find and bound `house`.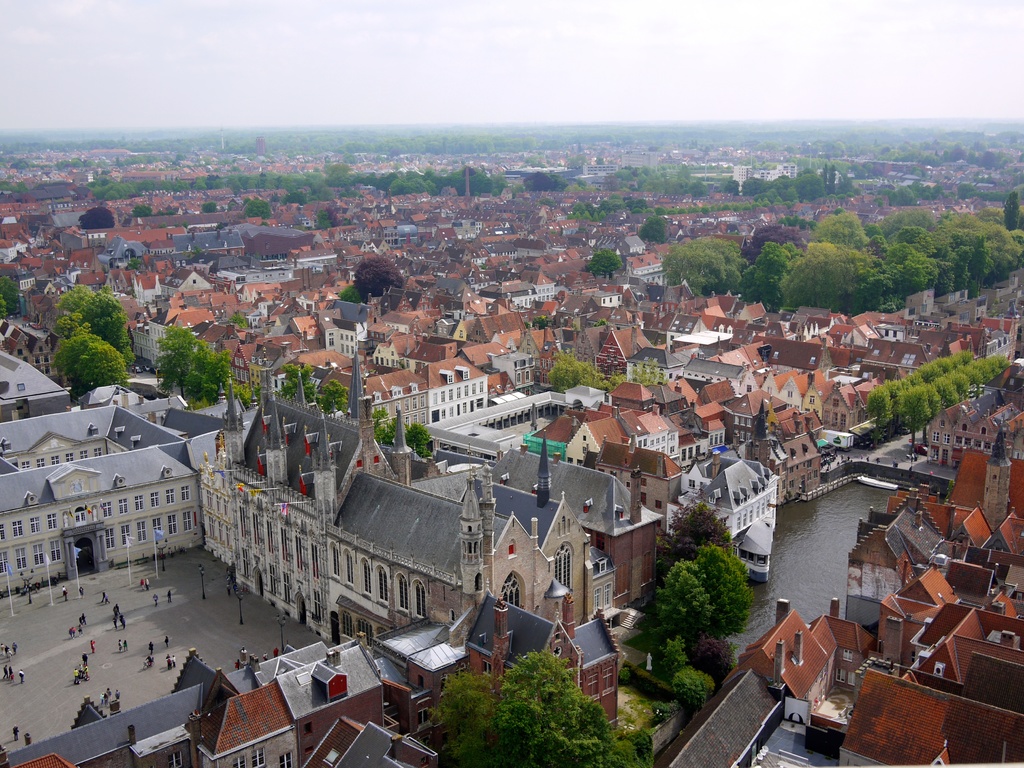
Bound: x1=0 y1=271 x2=40 y2=287.
